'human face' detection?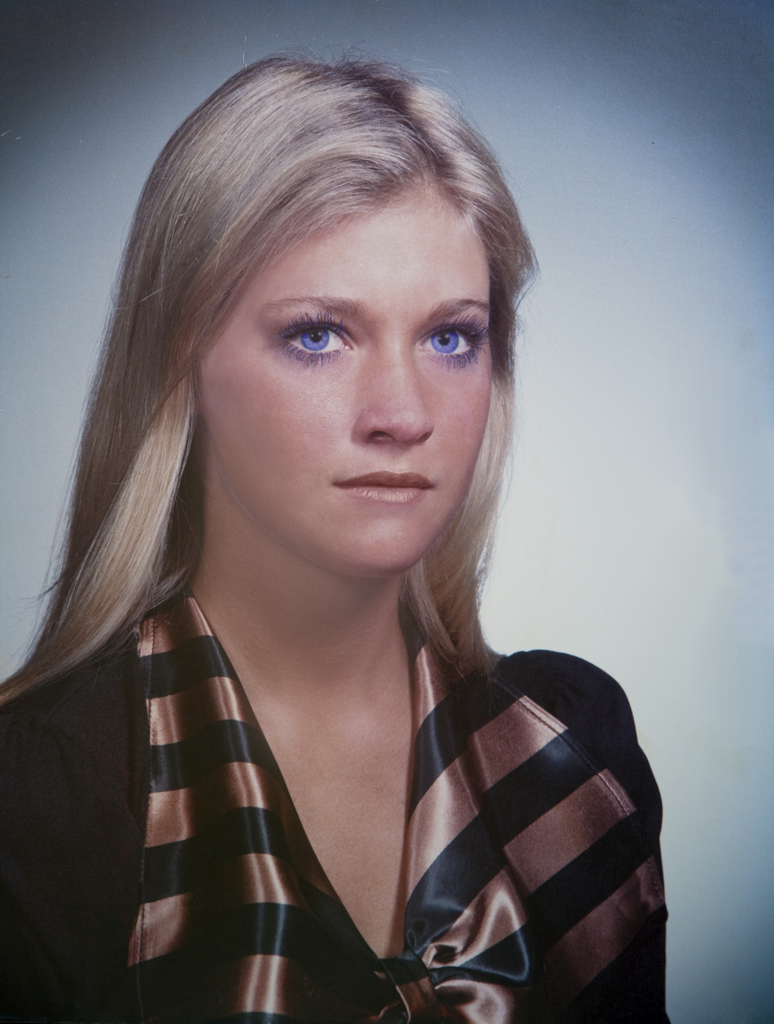
{"x1": 200, "y1": 192, "x2": 496, "y2": 575}
